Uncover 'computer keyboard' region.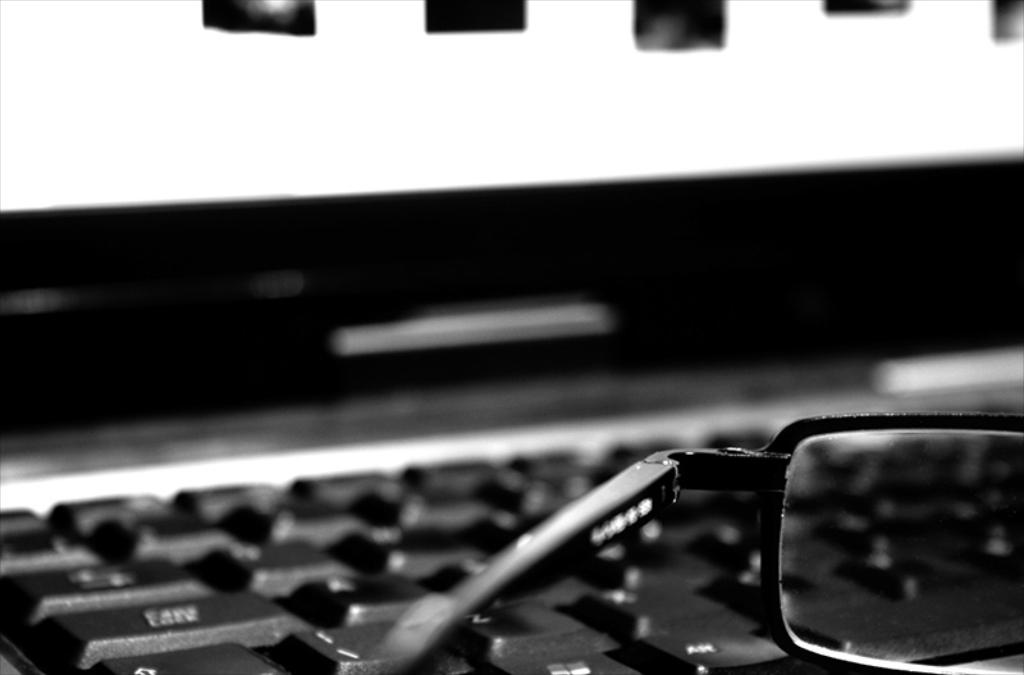
Uncovered: bbox=(0, 393, 1023, 674).
